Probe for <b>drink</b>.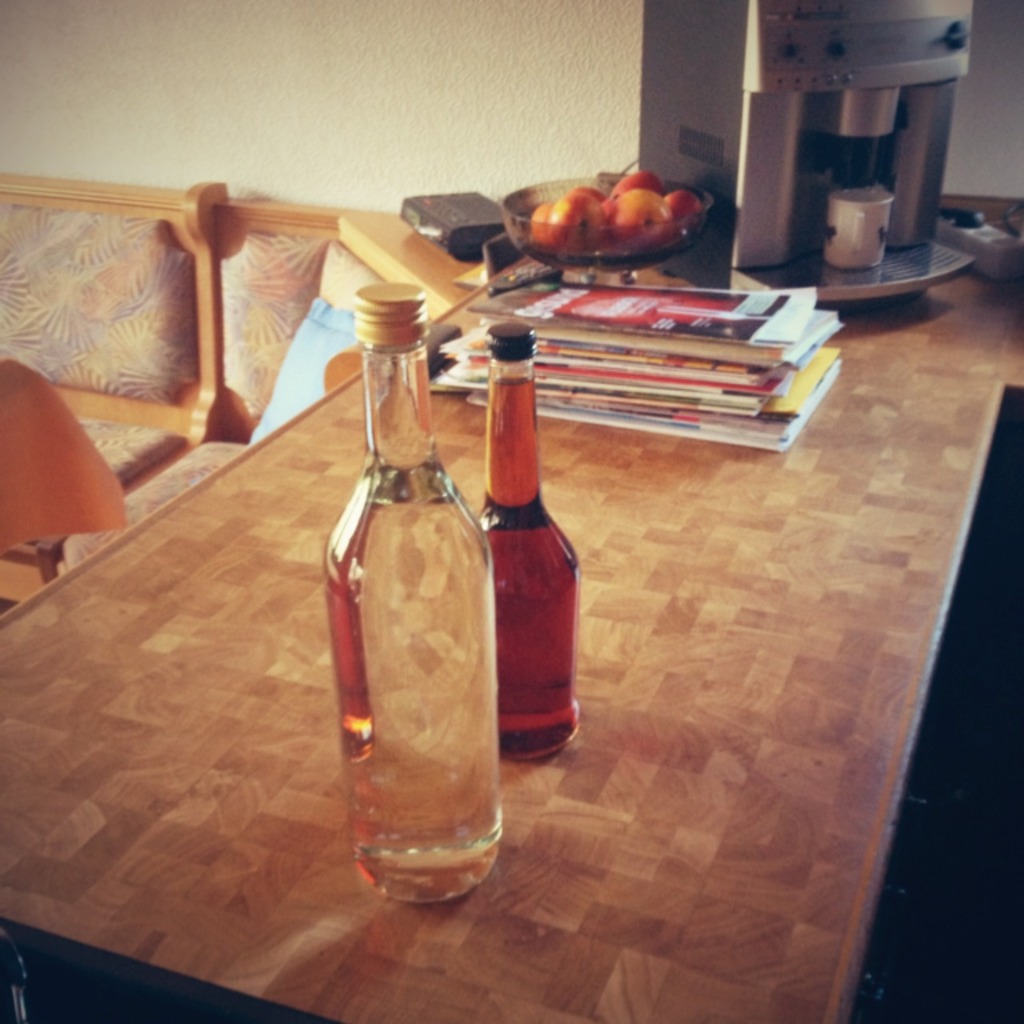
Probe result: x1=476, y1=399, x2=578, y2=795.
